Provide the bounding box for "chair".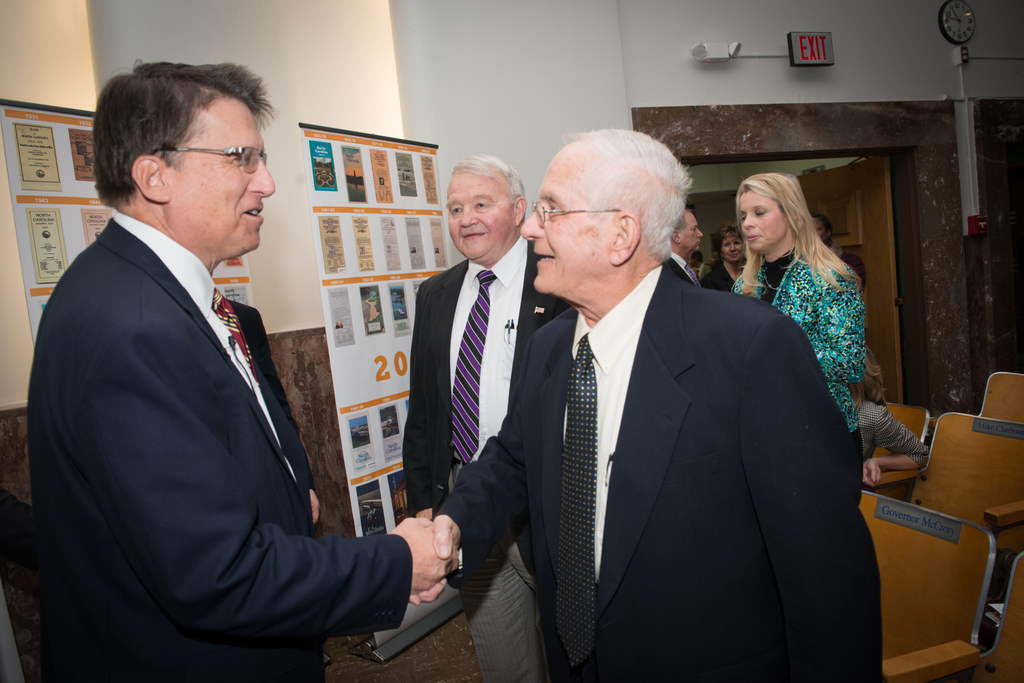
detection(979, 374, 1023, 422).
